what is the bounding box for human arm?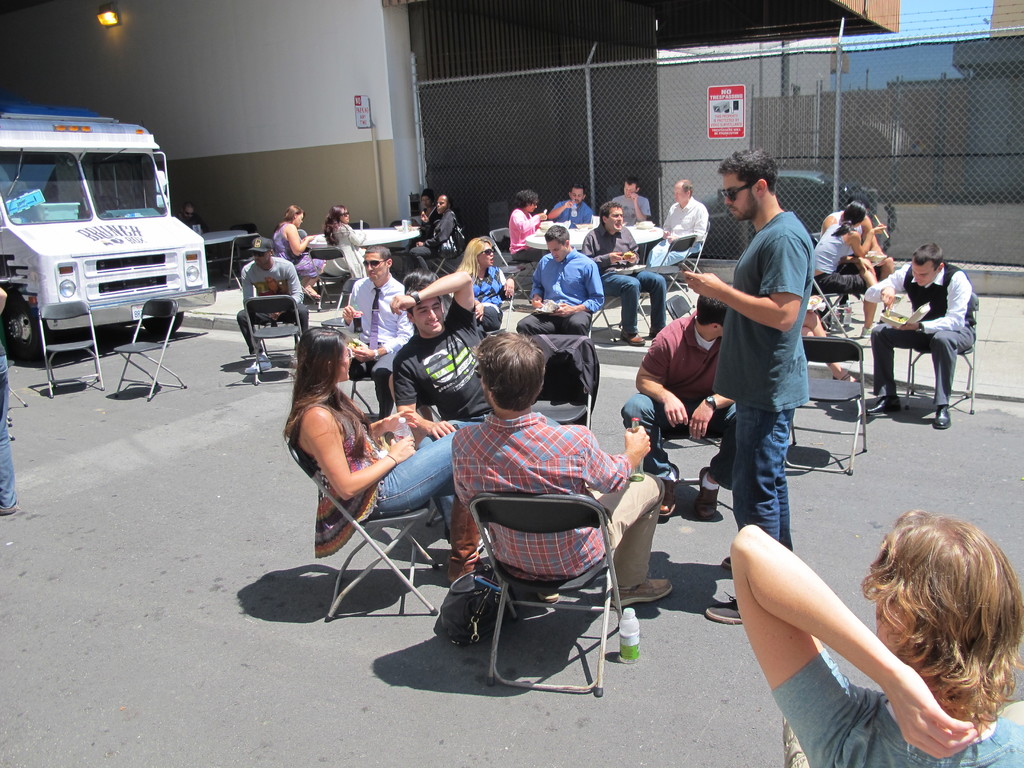
366, 401, 415, 440.
